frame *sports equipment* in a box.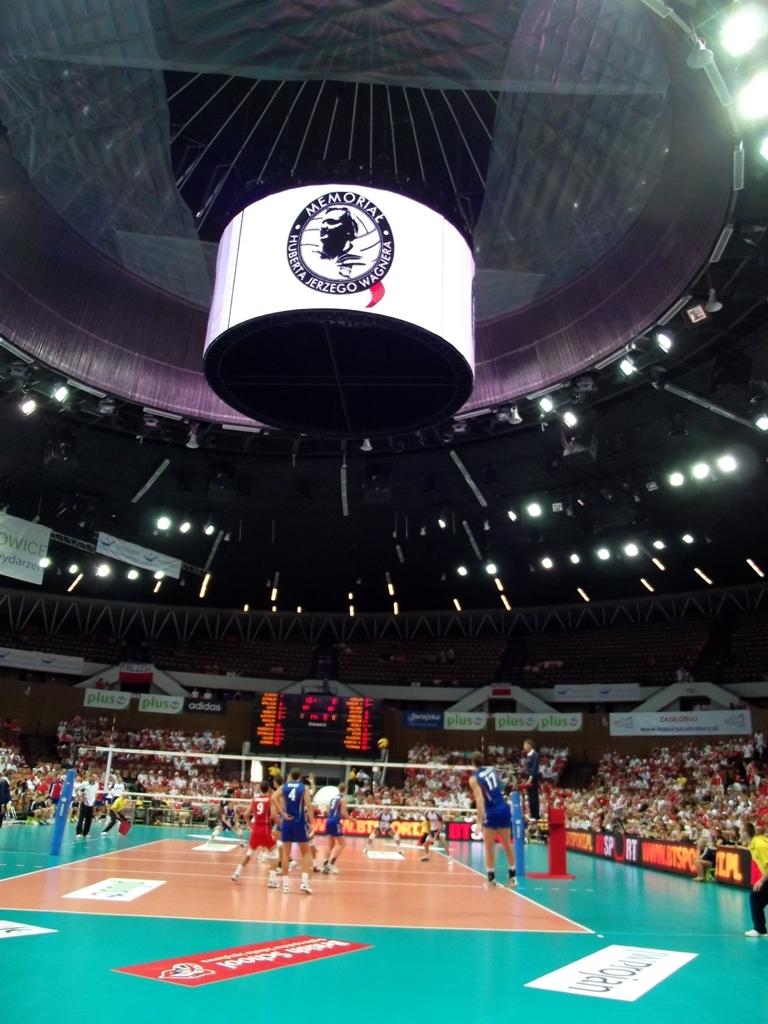
<region>375, 734, 392, 755</region>.
